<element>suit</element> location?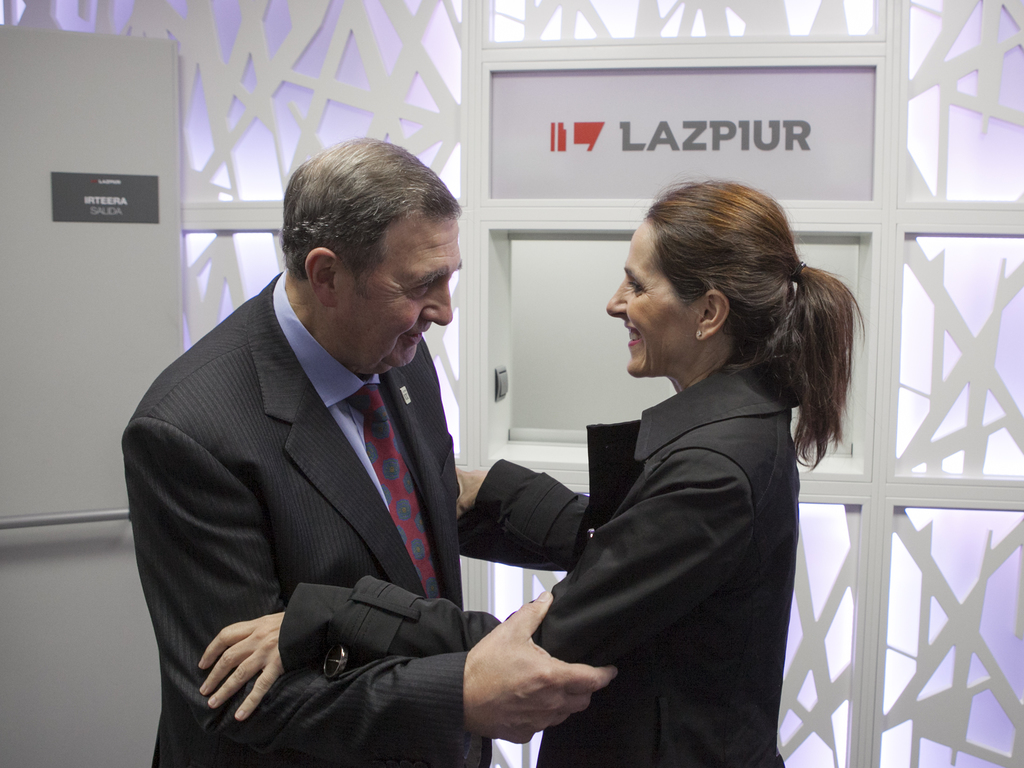
region(127, 188, 525, 750)
